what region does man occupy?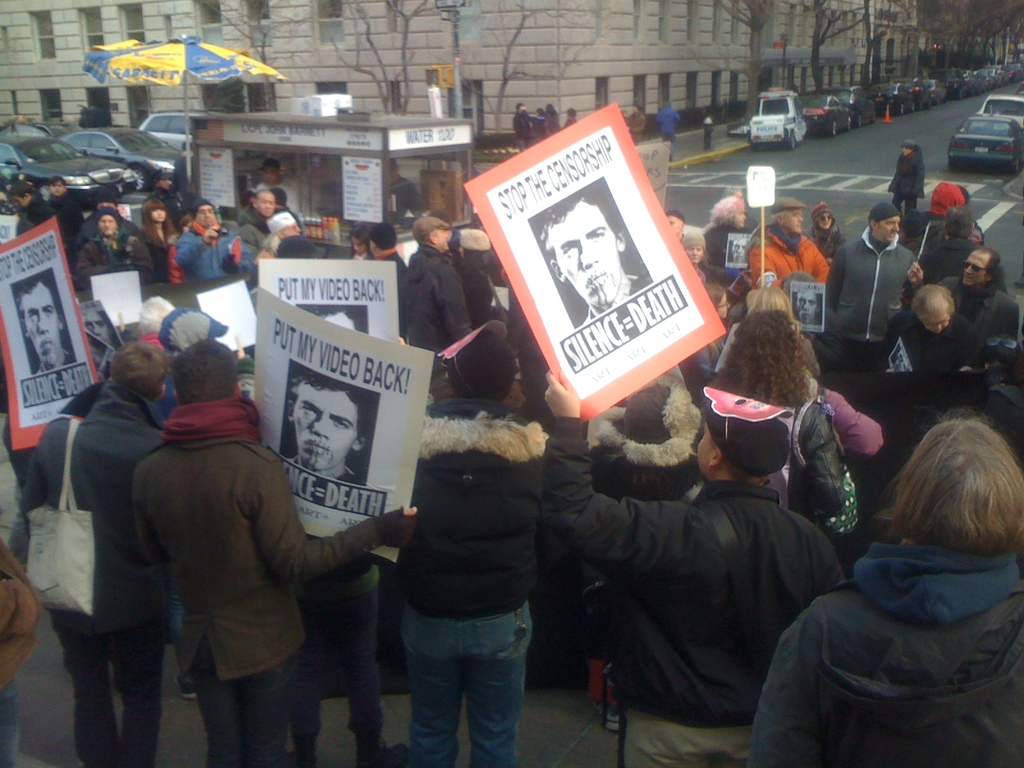
box(285, 374, 369, 506).
